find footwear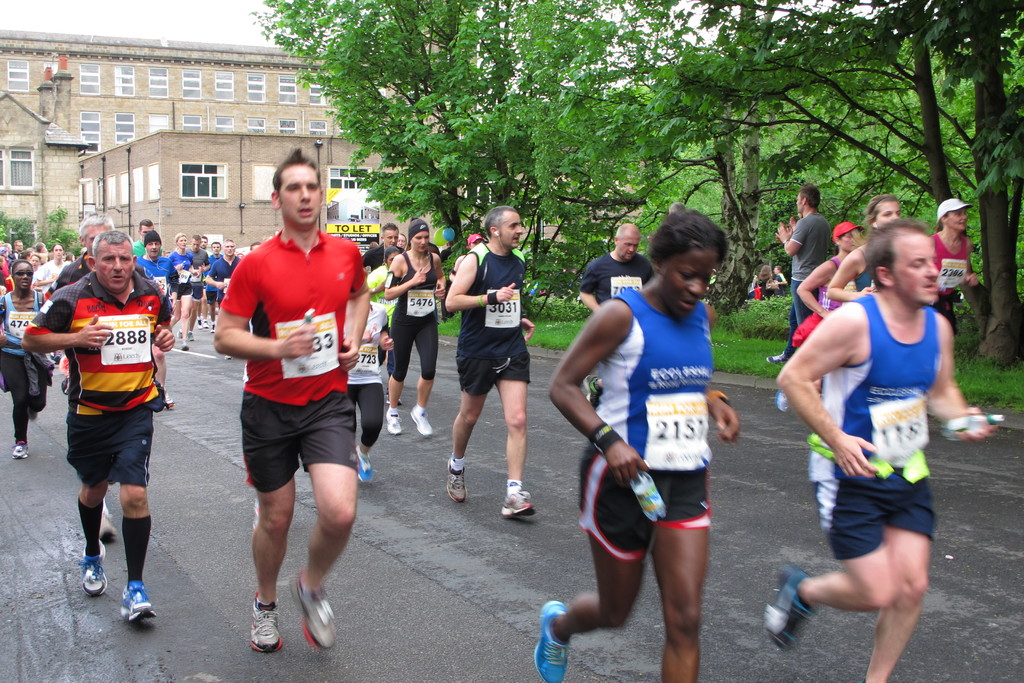
195,319,202,330
